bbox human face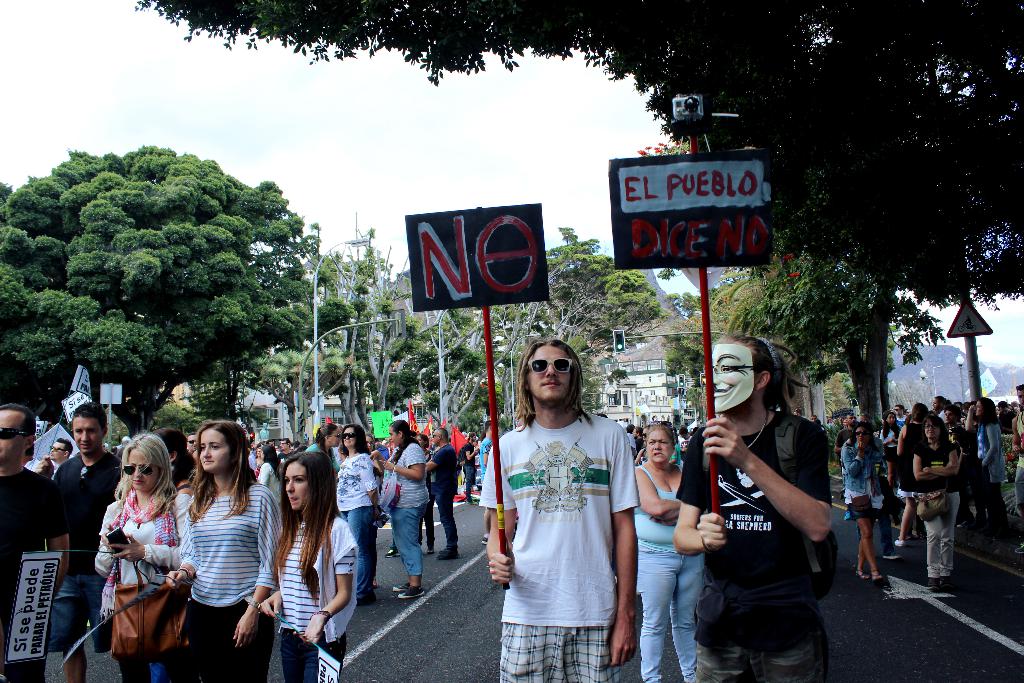
box=[713, 343, 755, 415]
